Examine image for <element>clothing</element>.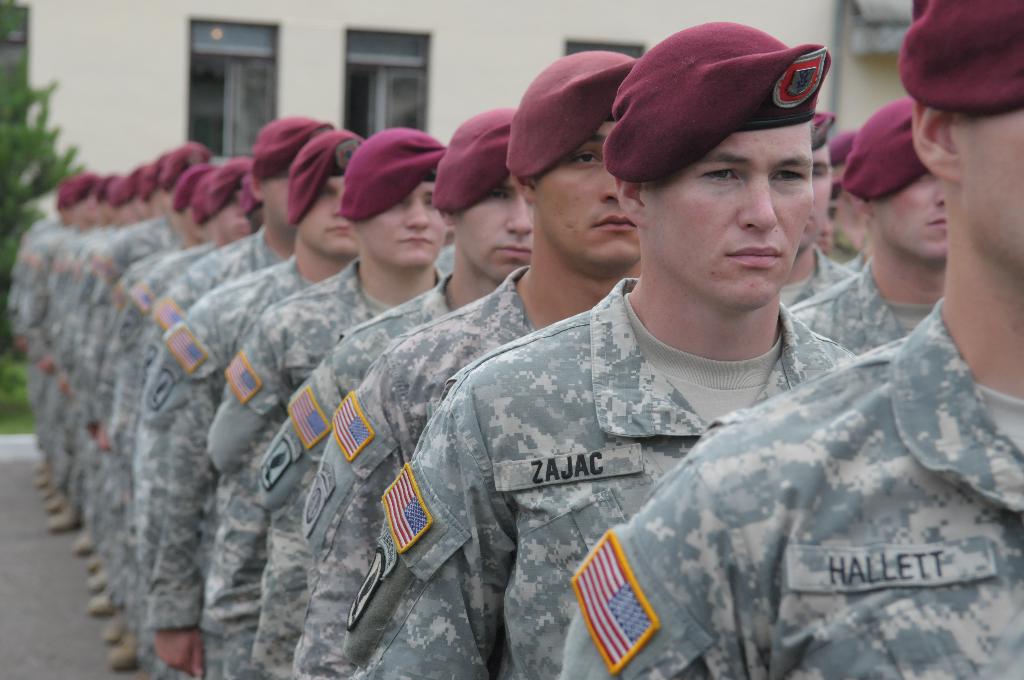
Examination result: pyautogui.locateOnScreen(595, 20, 818, 174).
